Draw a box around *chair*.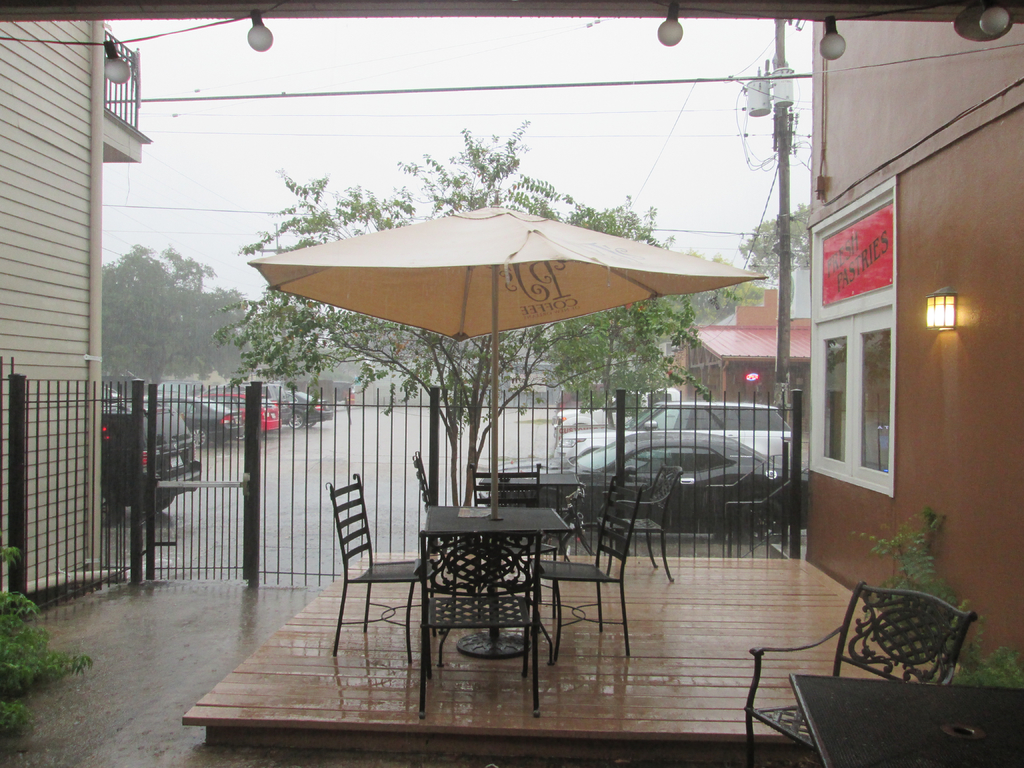
select_region(419, 526, 547, 721).
